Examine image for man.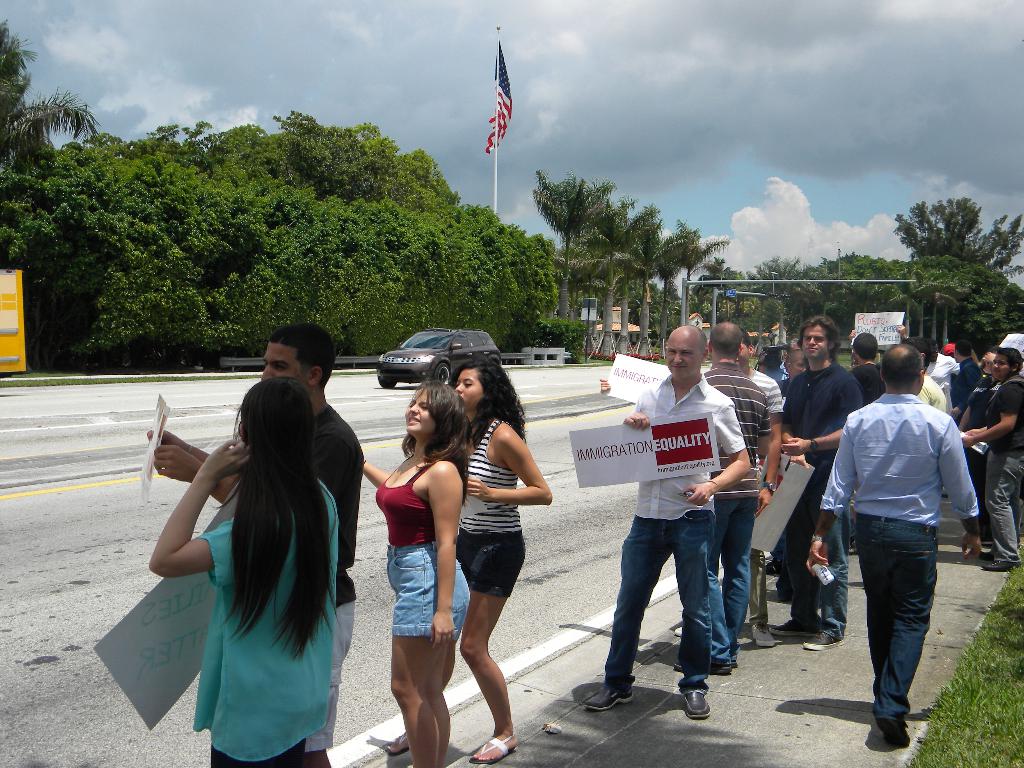
Examination result: <bbox>776, 319, 865, 651</bbox>.
